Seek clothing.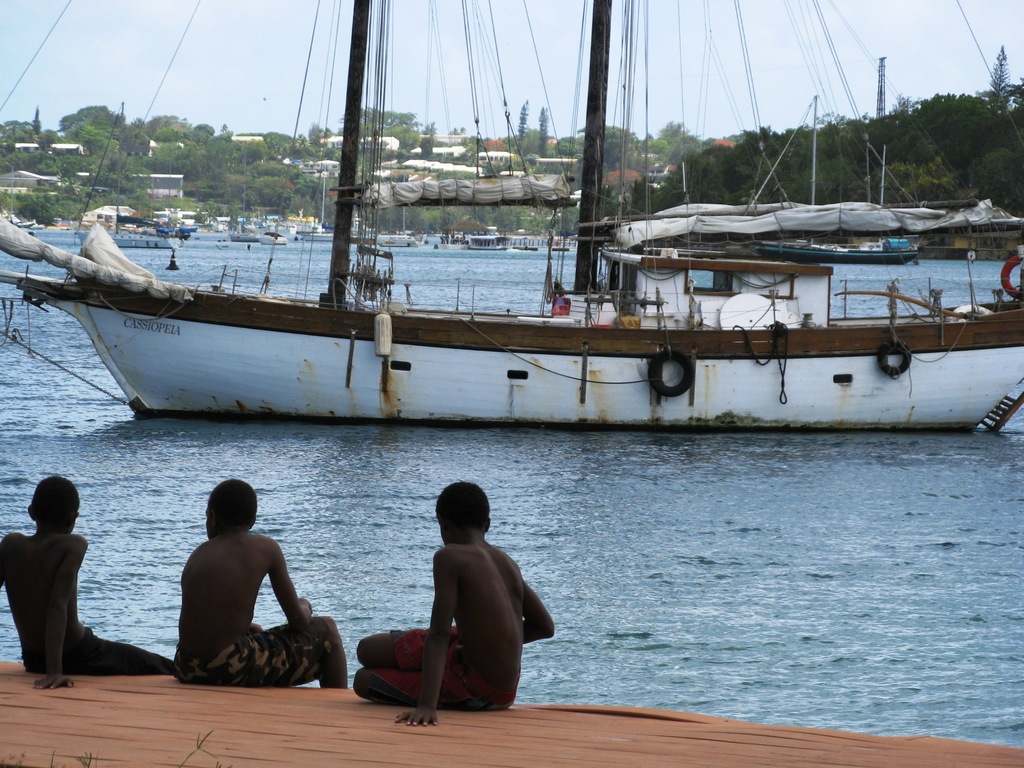
bbox=(367, 627, 515, 712).
